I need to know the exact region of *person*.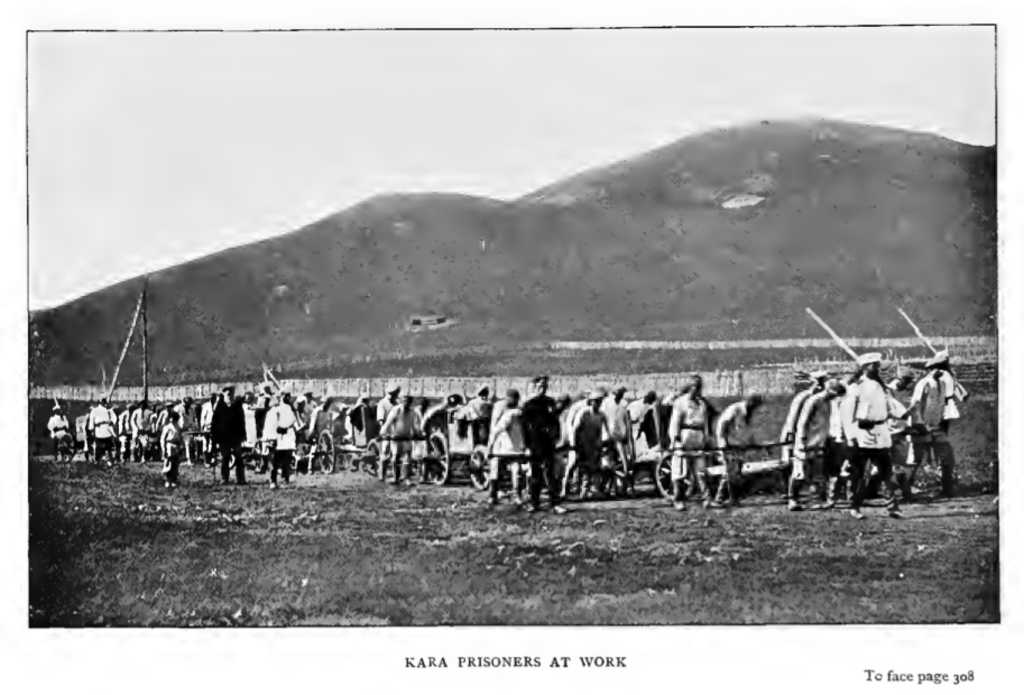
Region: <region>519, 373, 564, 515</region>.
